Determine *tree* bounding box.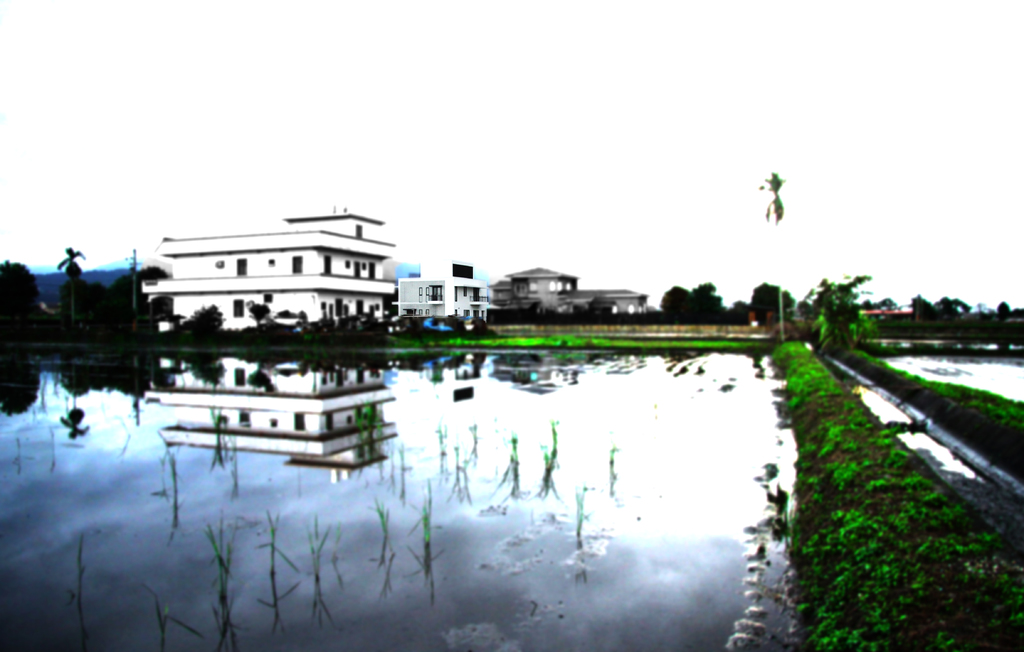
Determined: 57 249 86 323.
